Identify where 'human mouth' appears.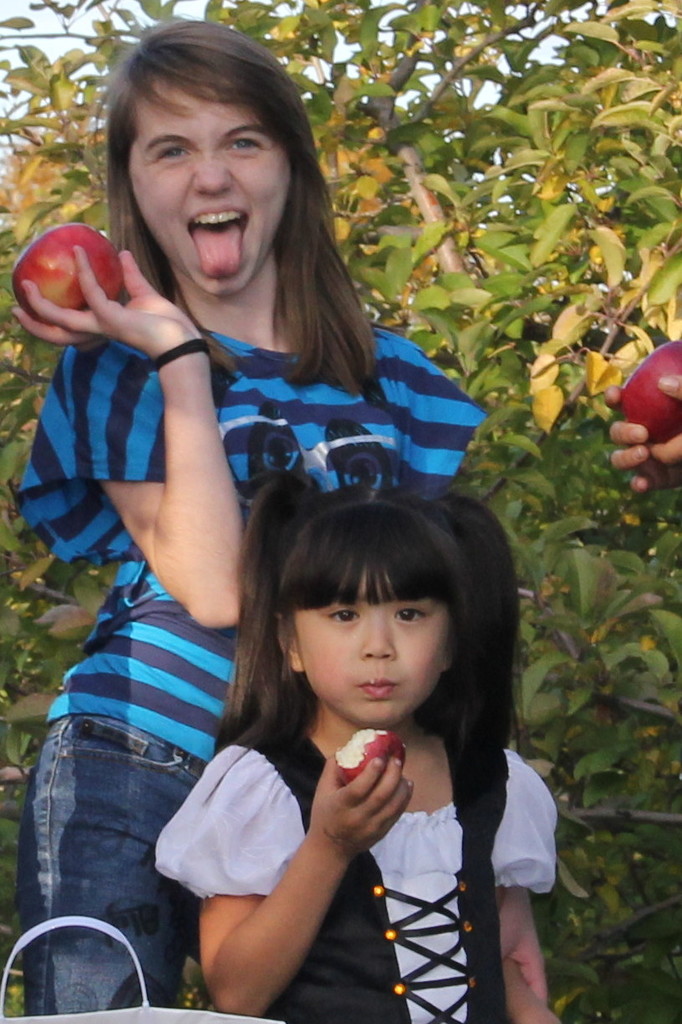
Appears at region(185, 206, 247, 278).
